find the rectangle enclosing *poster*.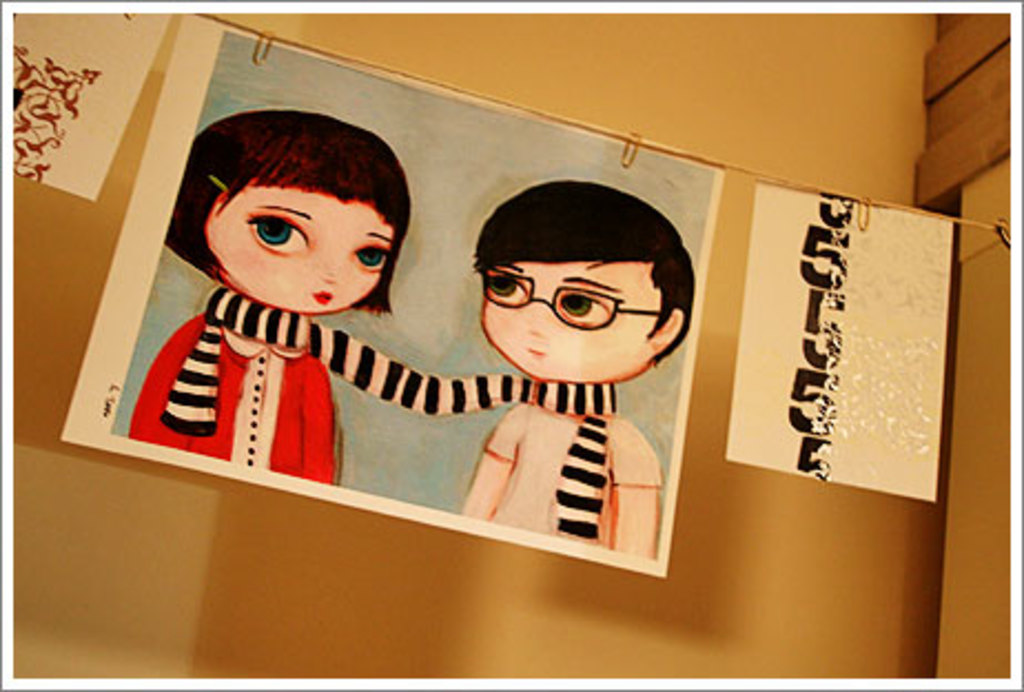
detection(62, 16, 725, 577).
